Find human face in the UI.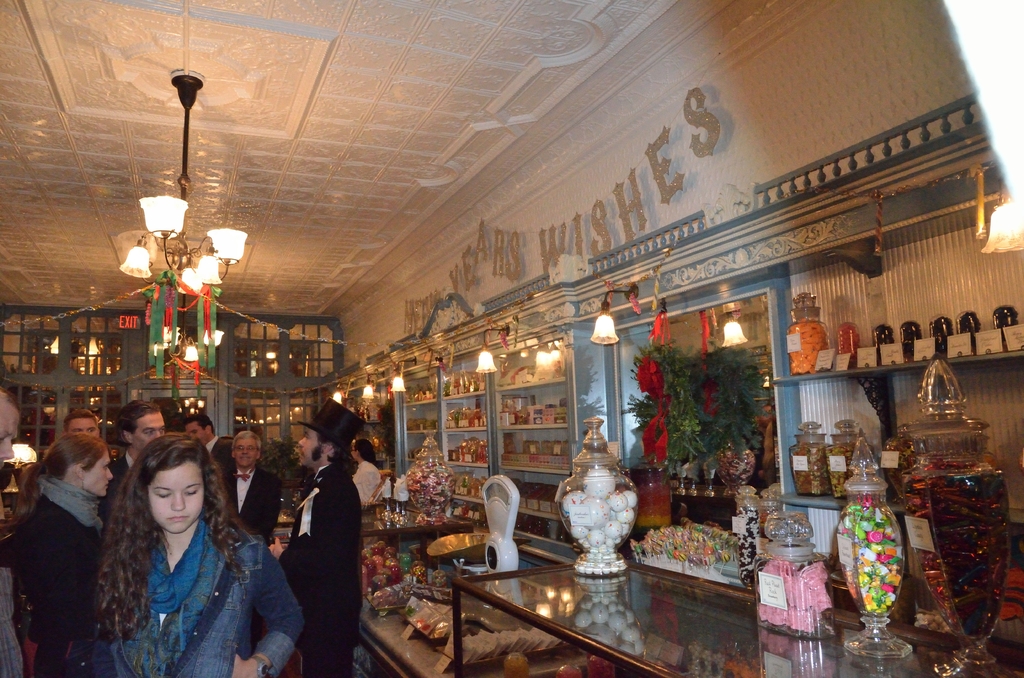
UI element at 226,430,260,464.
